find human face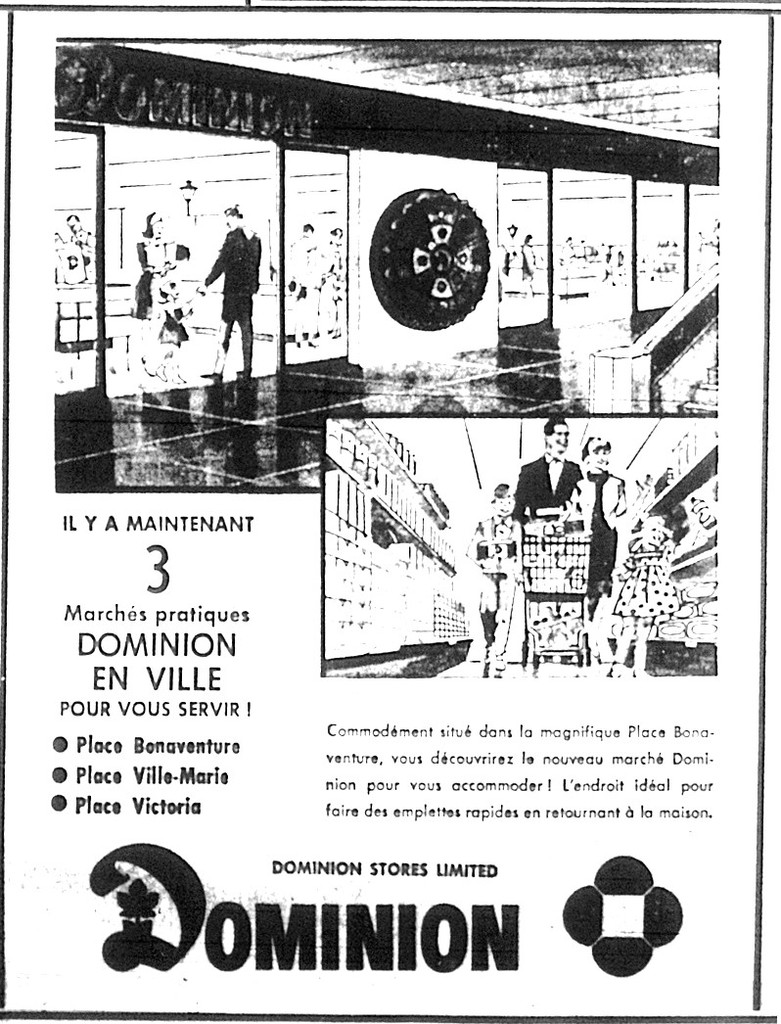
[left=590, top=437, right=606, bottom=469]
